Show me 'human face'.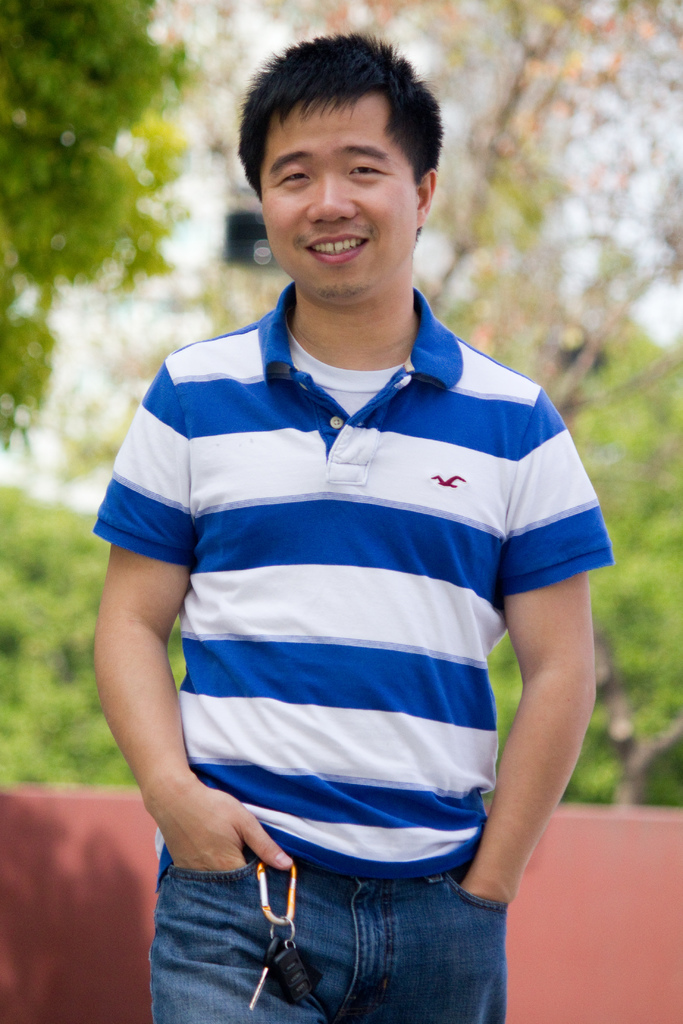
'human face' is here: rect(260, 90, 418, 300).
